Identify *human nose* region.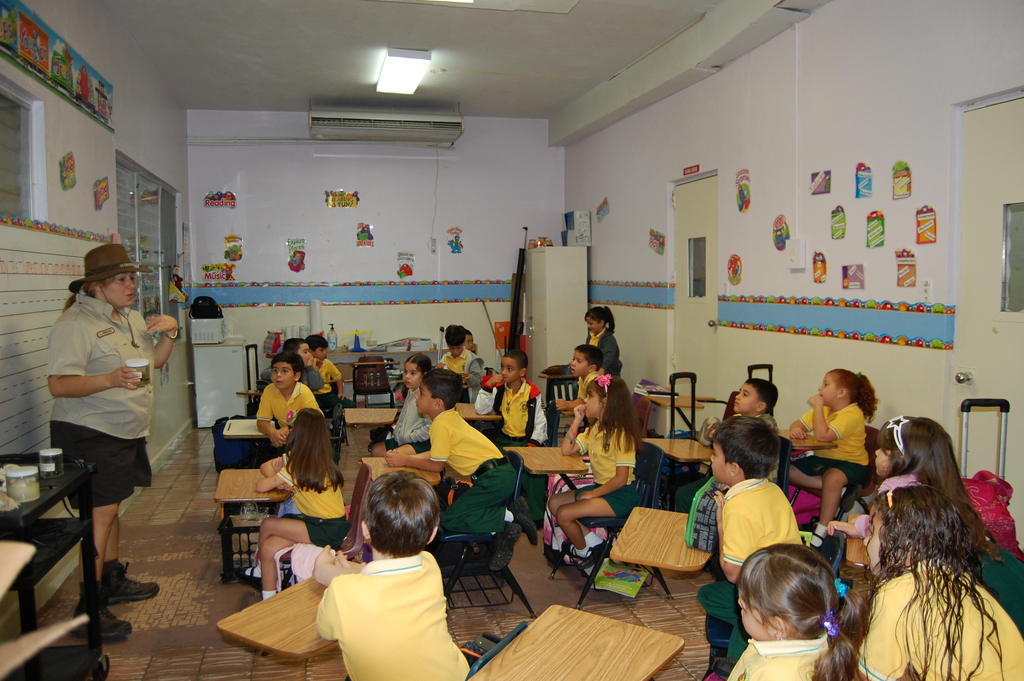
Region: l=454, t=347, r=460, b=351.
